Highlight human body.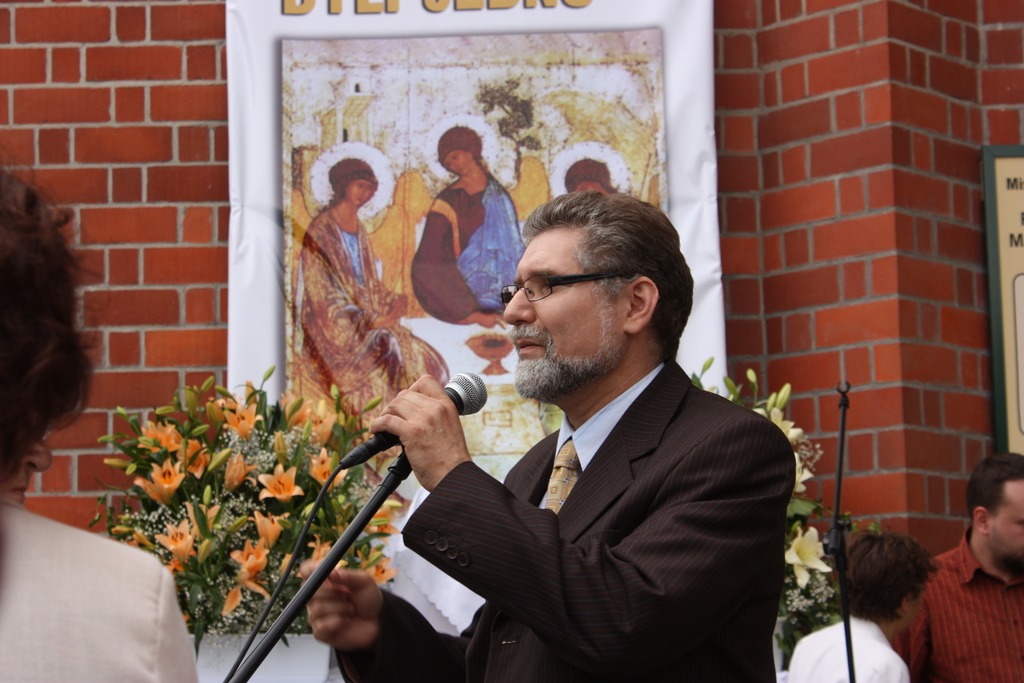
Highlighted region: (296,154,448,482).
